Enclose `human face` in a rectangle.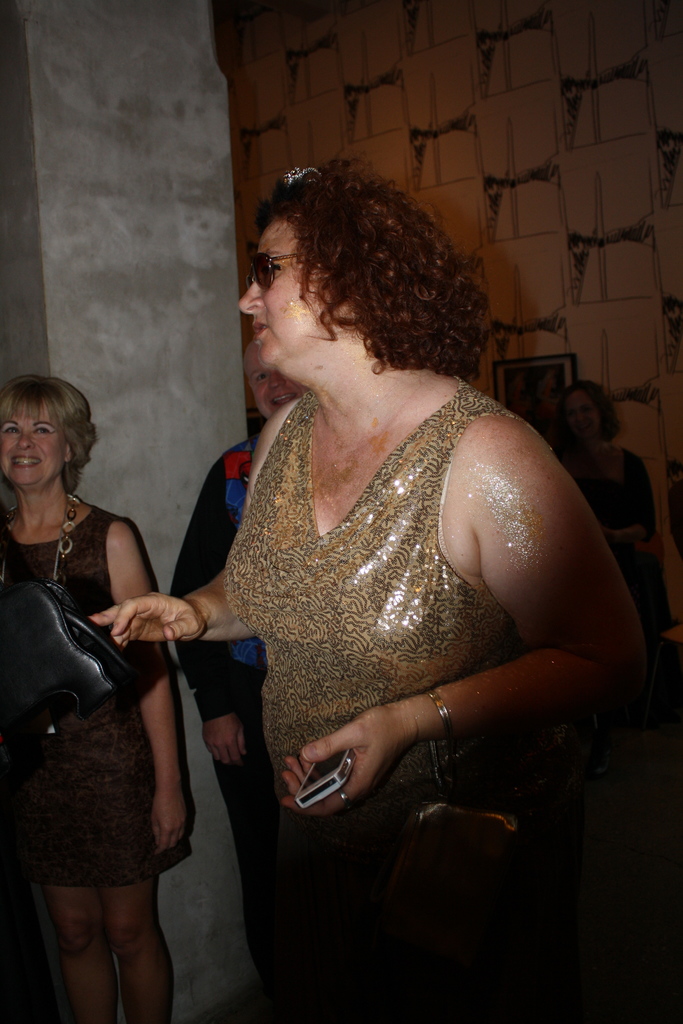
left=251, top=353, right=304, bottom=421.
